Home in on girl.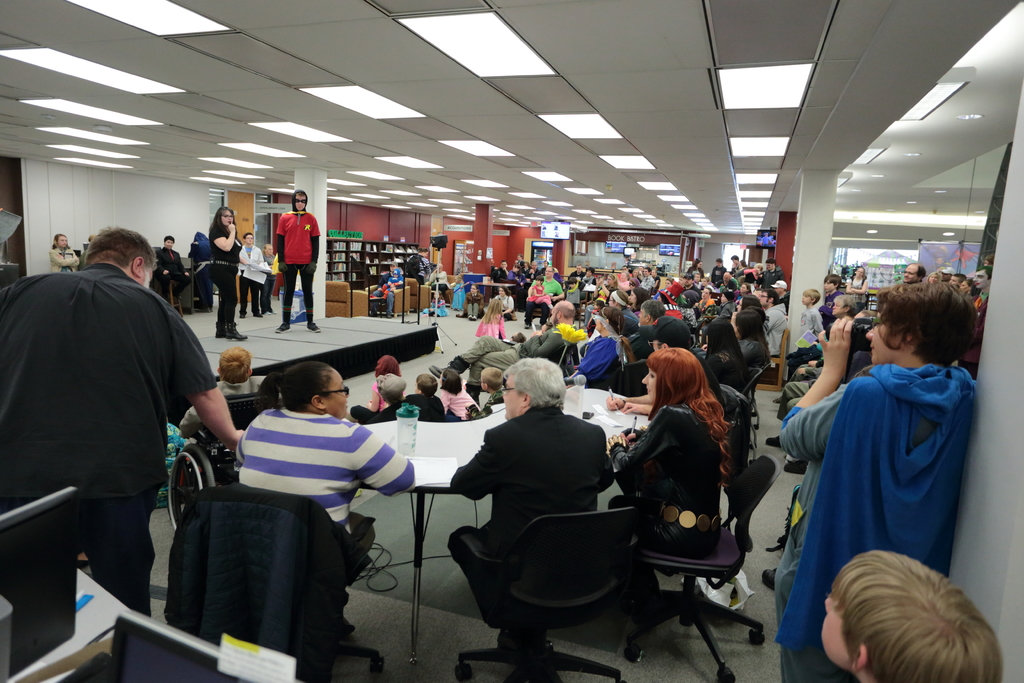
Homed in at bbox=(50, 235, 79, 273).
